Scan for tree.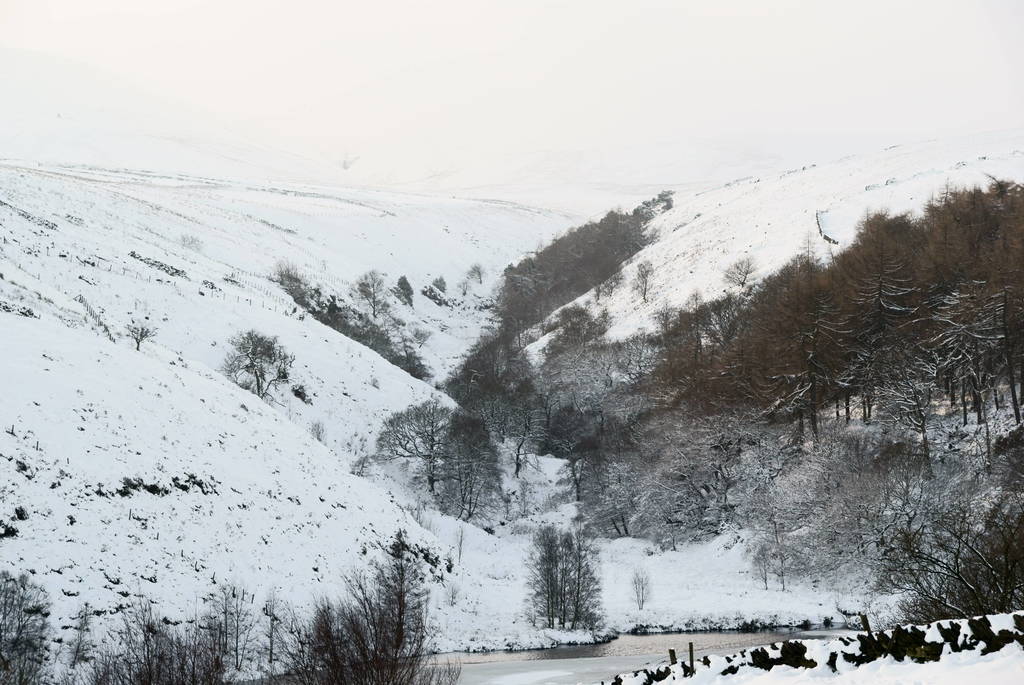
Scan result: region(373, 524, 428, 684).
